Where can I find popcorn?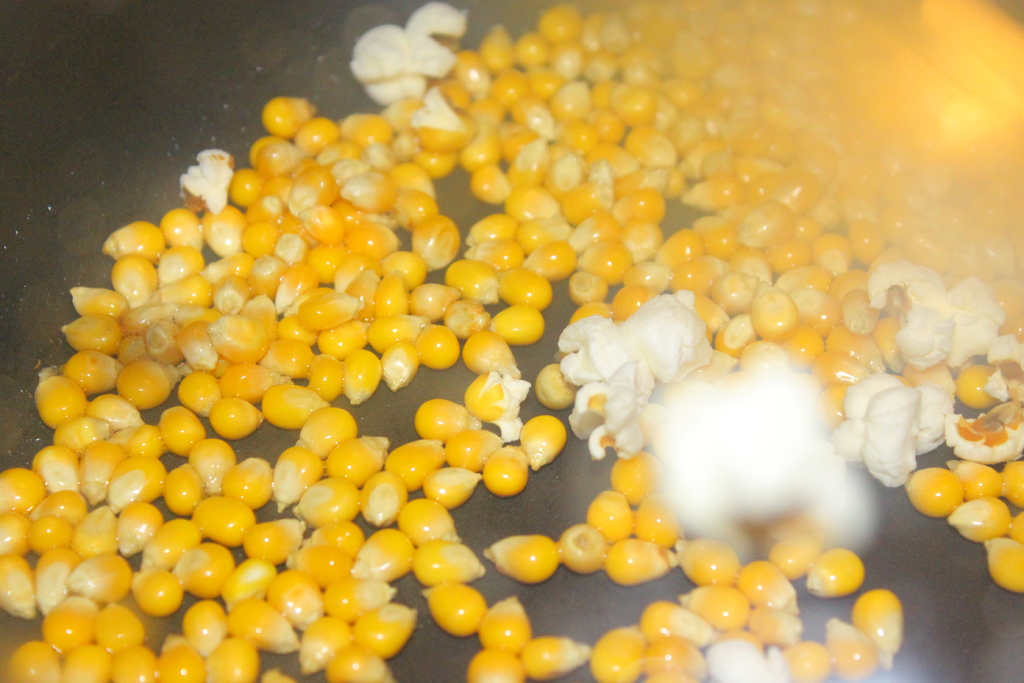
You can find it at [833, 255, 1023, 483].
